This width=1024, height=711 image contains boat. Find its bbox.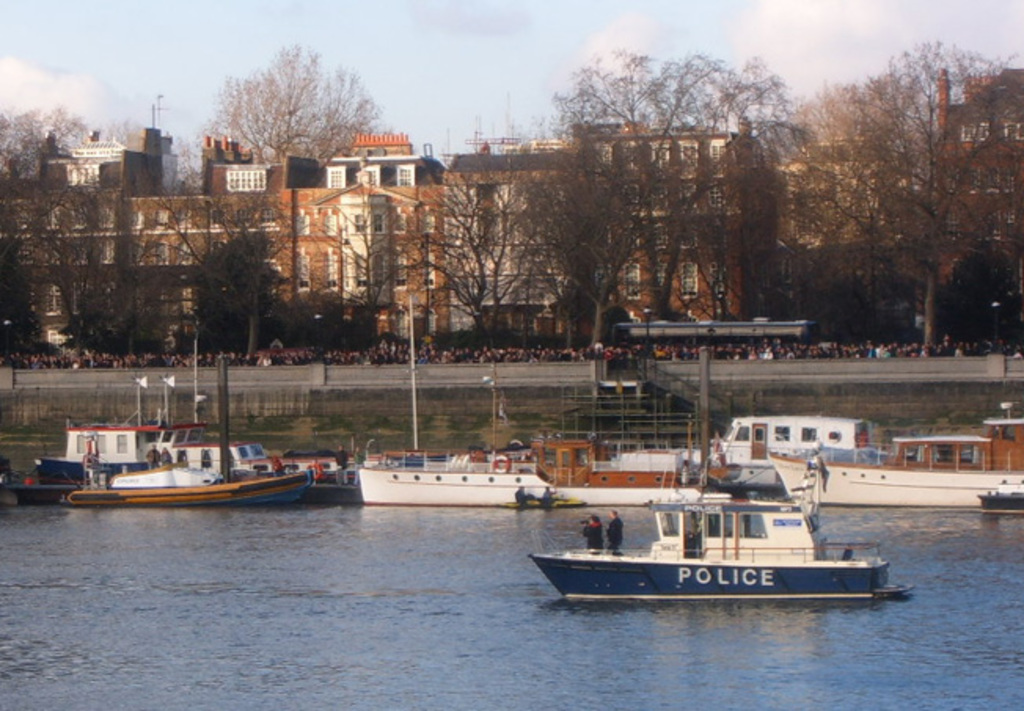
[left=521, top=414, right=917, bottom=600].
